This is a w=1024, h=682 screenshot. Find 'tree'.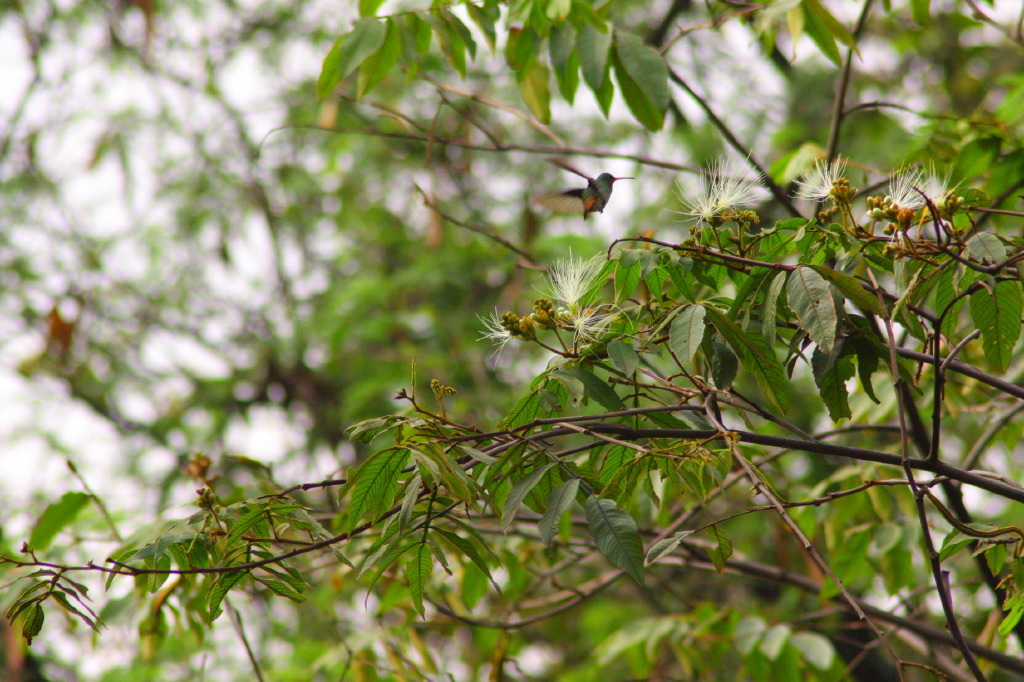
Bounding box: {"x1": 0, "y1": 0, "x2": 1023, "y2": 681}.
